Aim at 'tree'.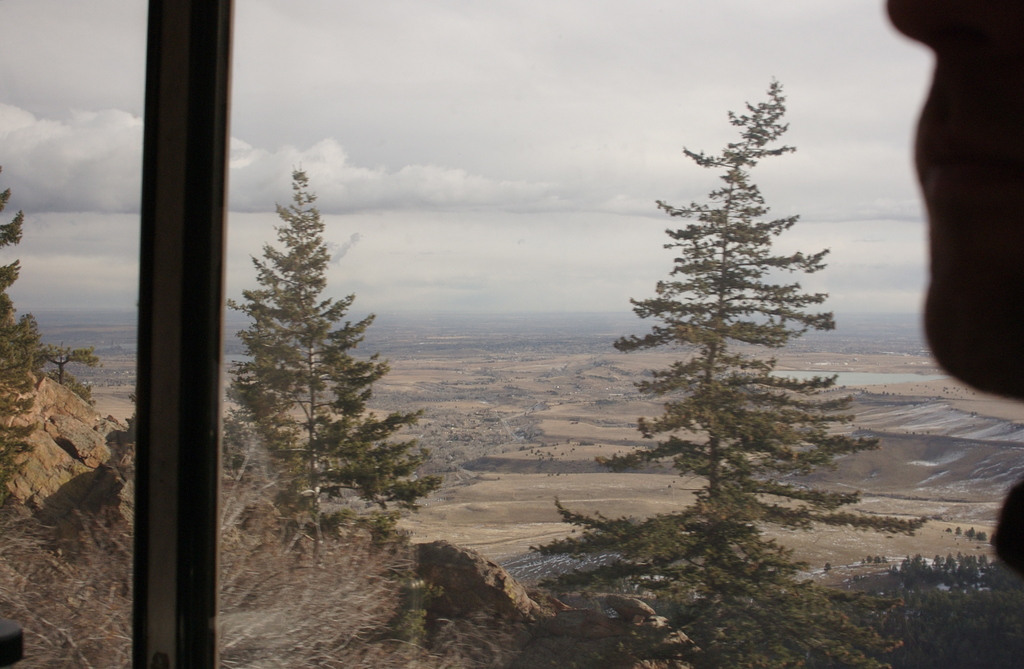
Aimed at BBox(0, 160, 53, 467).
